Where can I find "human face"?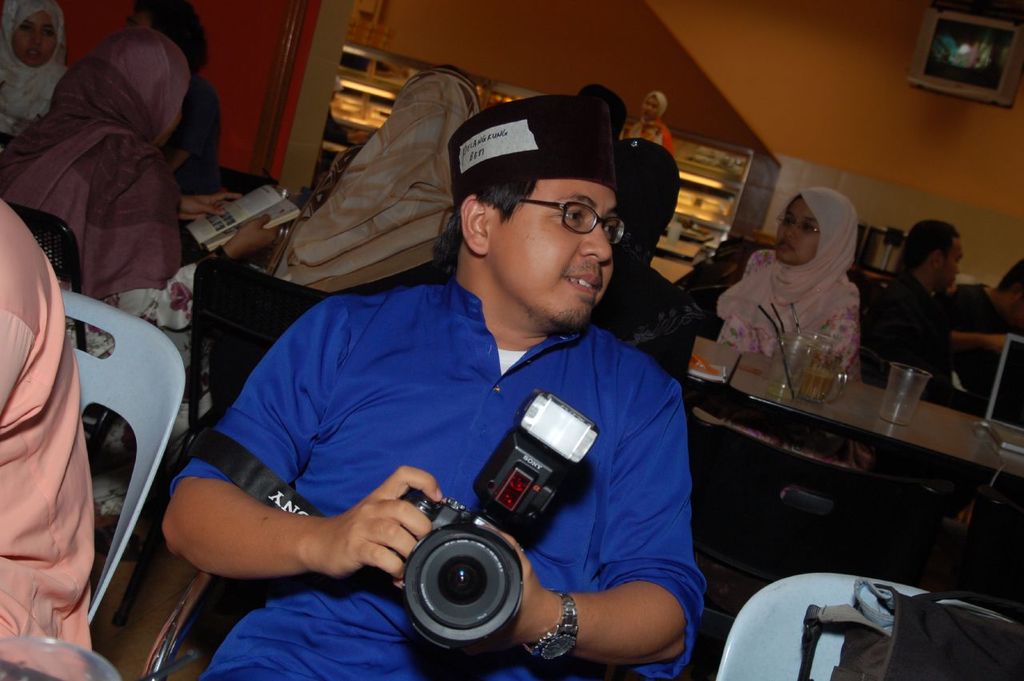
You can find it at x1=766 y1=194 x2=821 y2=274.
